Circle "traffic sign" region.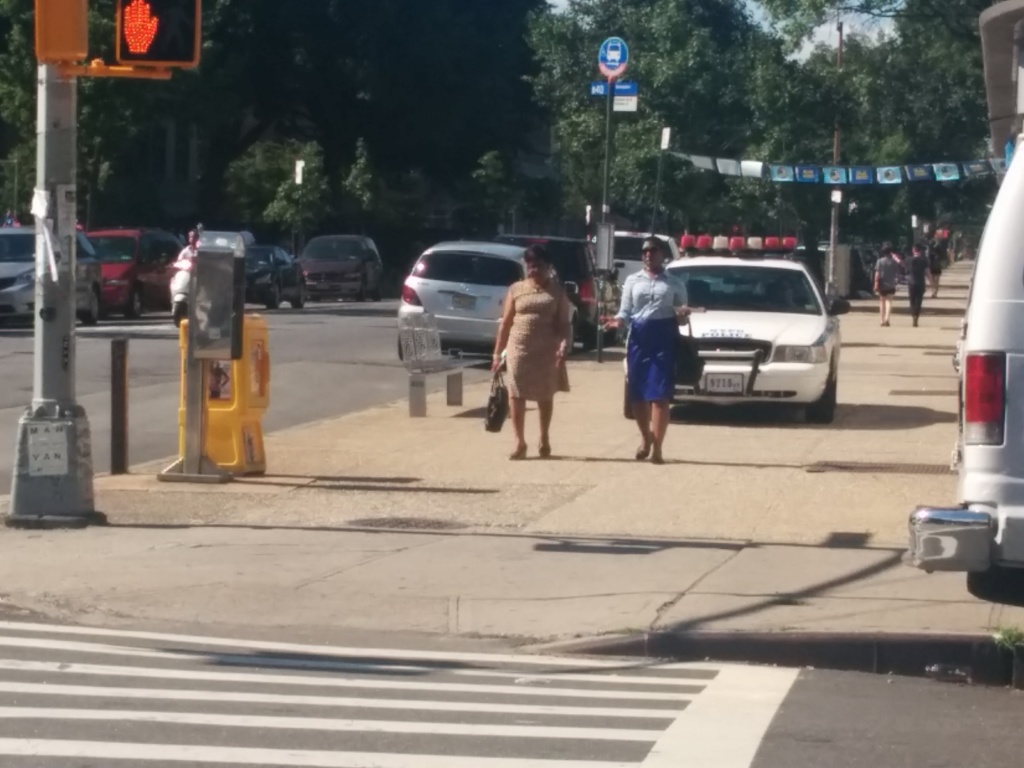
Region: bbox=[116, 3, 202, 71].
